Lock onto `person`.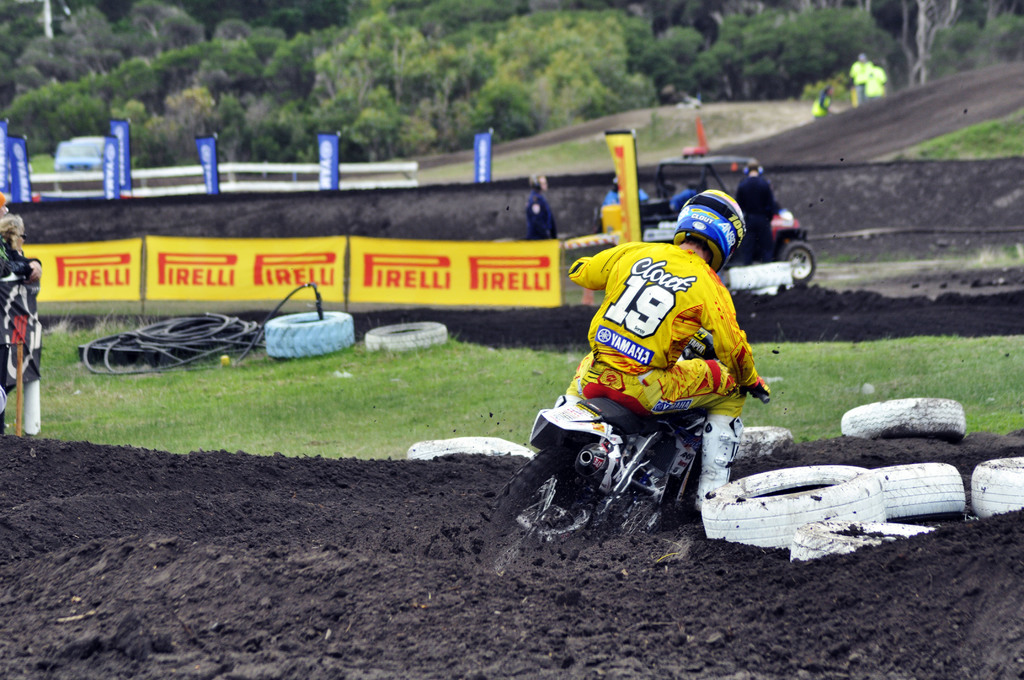
Locked: (0,214,42,436).
